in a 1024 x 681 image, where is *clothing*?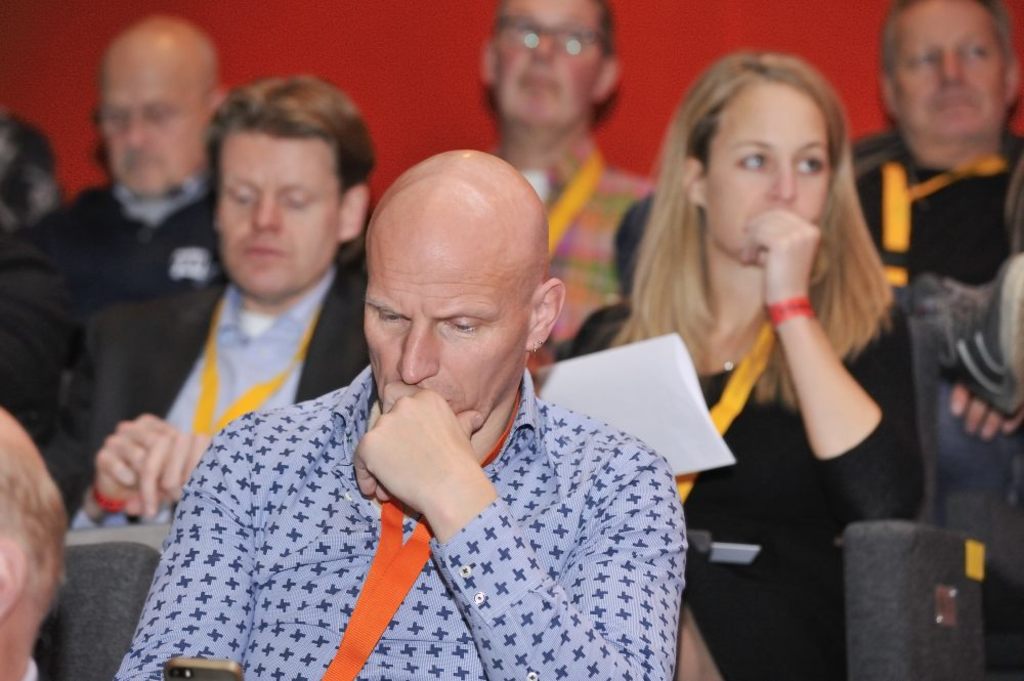
<region>848, 131, 1023, 499</region>.
